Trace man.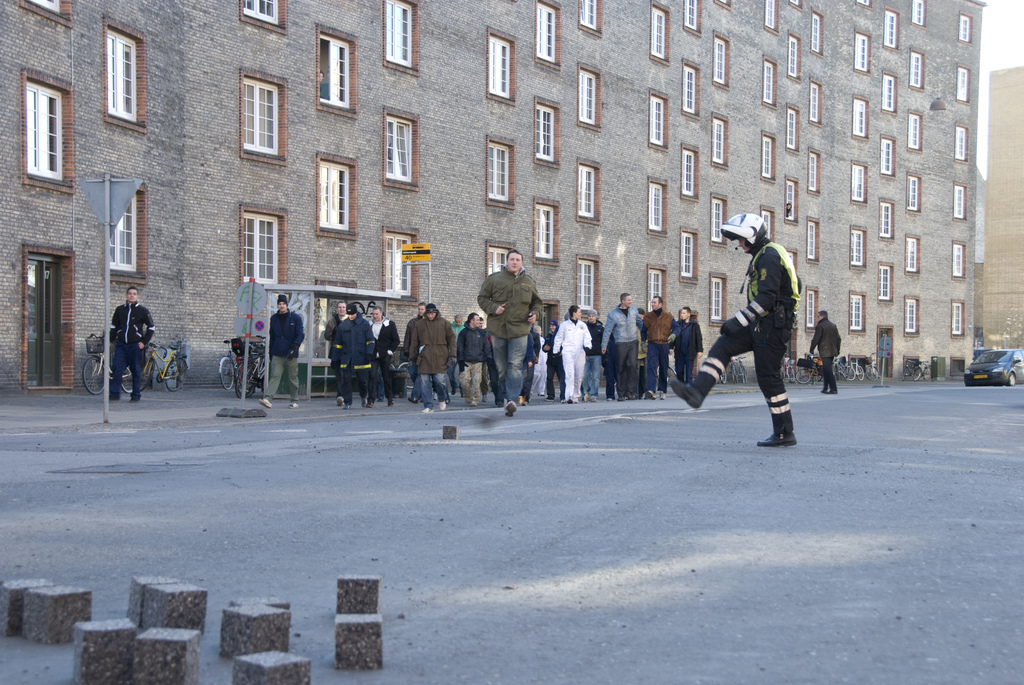
Traced to 477/249/543/423.
